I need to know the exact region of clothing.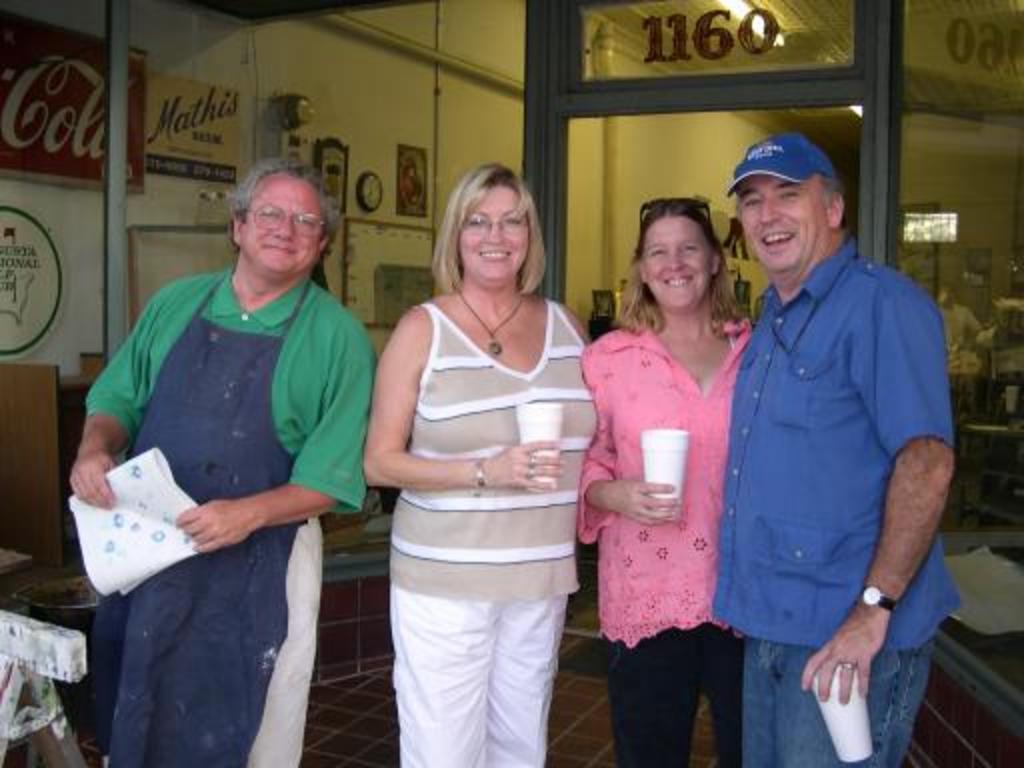
Region: (380,298,600,766).
